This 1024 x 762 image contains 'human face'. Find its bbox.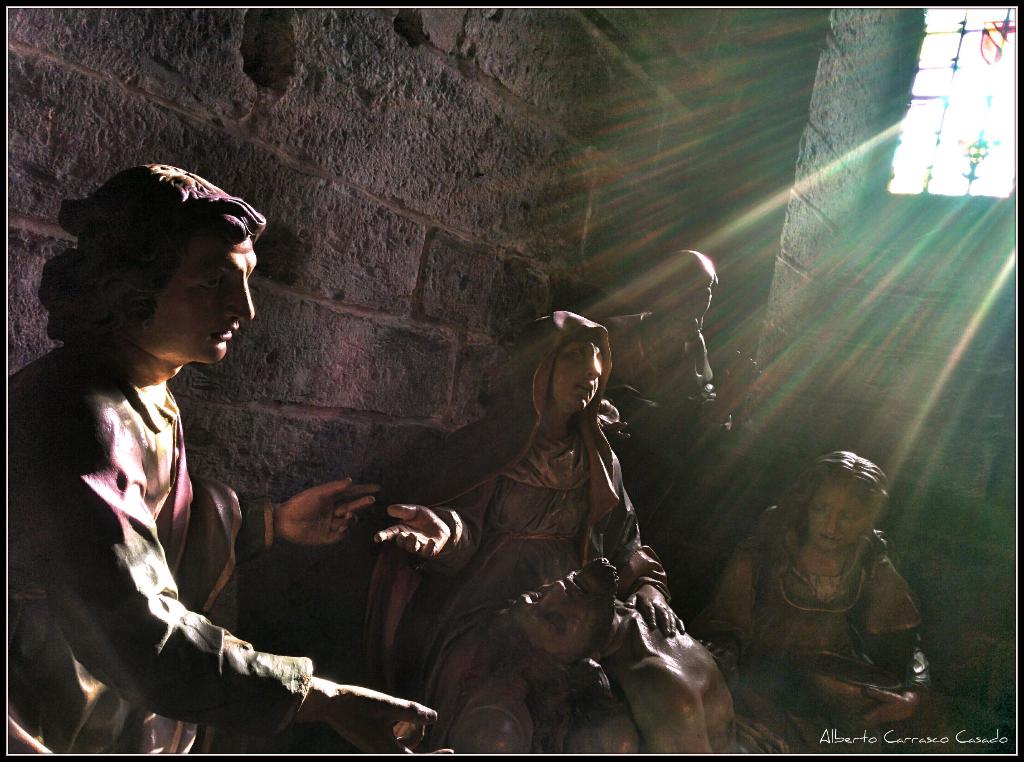
(804,481,869,550).
